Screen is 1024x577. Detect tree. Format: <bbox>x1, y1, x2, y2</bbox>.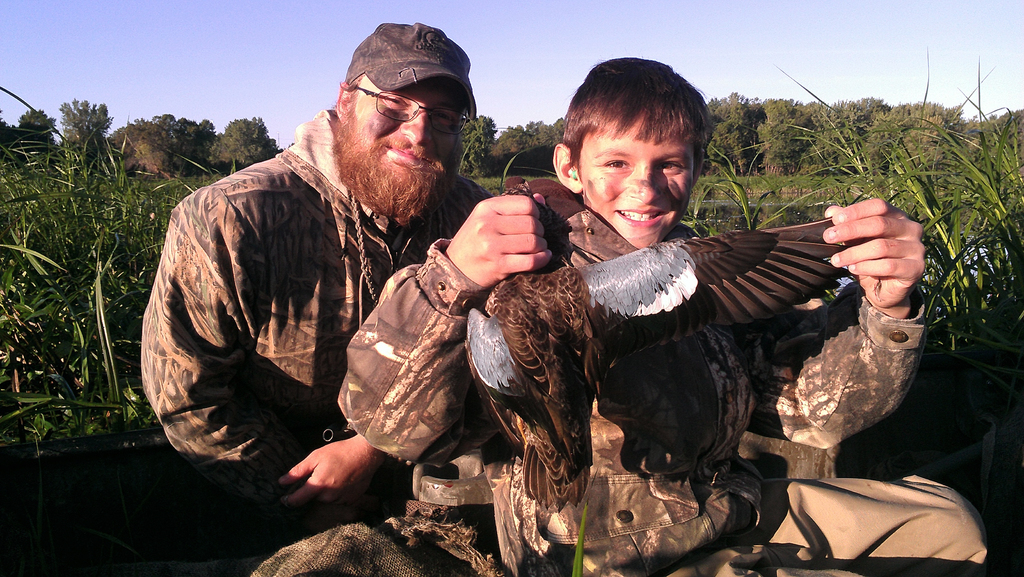
<bbox>201, 115, 275, 164</bbox>.
